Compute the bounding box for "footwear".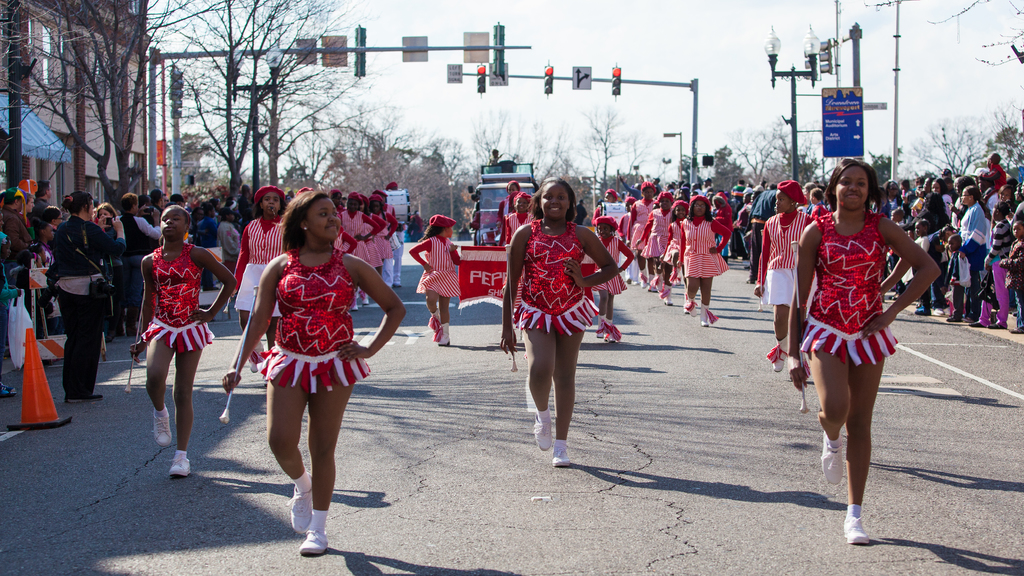
bbox=(949, 309, 967, 322).
